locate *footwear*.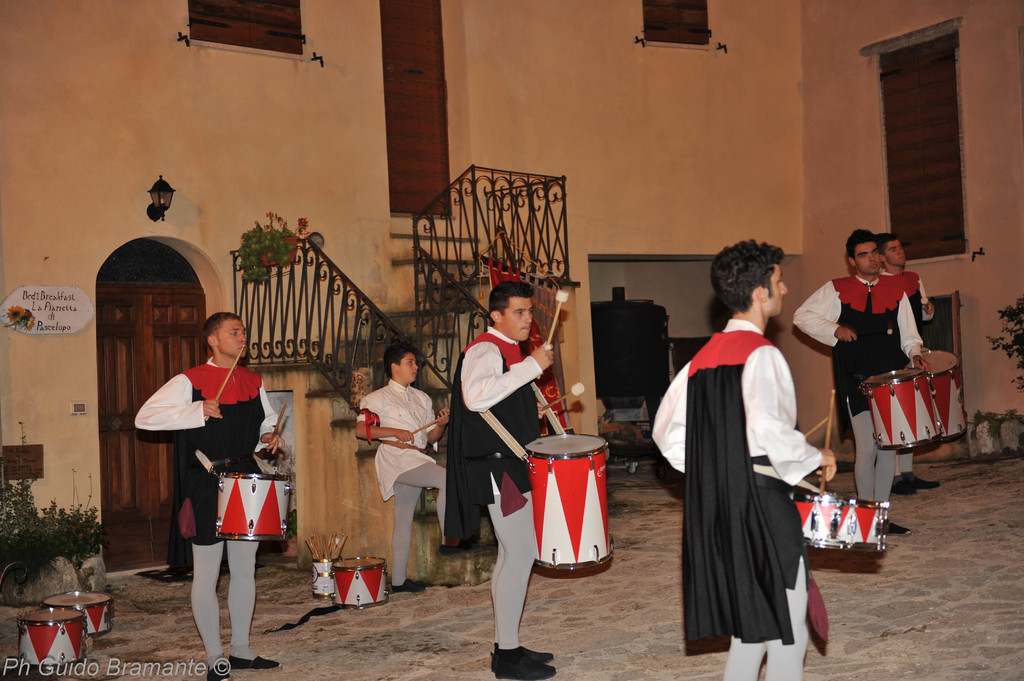
Bounding box: detection(911, 481, 940, 485).
